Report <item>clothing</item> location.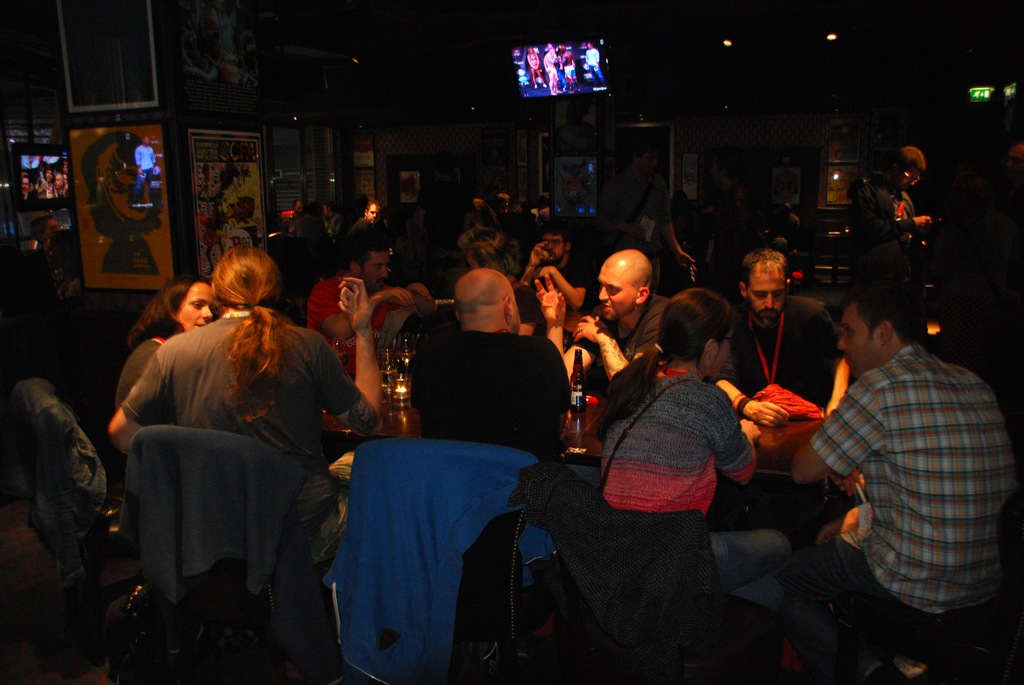
Report: 412 331 570 458.
